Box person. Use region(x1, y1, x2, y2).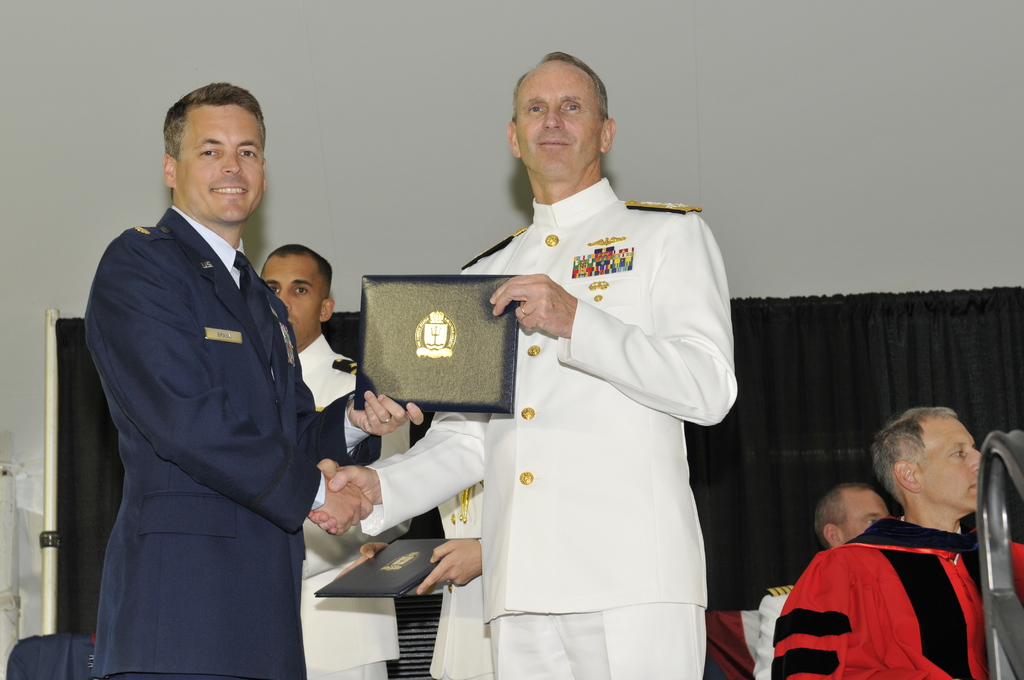
region(750, 483, 892, 679).
